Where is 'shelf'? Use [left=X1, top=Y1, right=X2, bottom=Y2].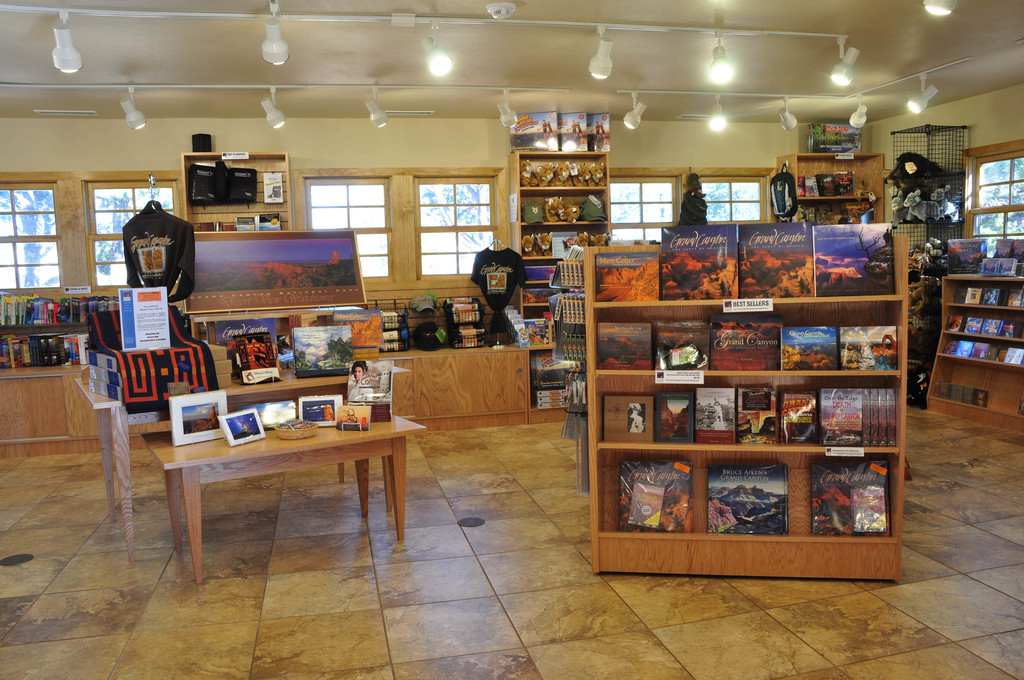
[left=510, top=143, right=627, bottom=415].
